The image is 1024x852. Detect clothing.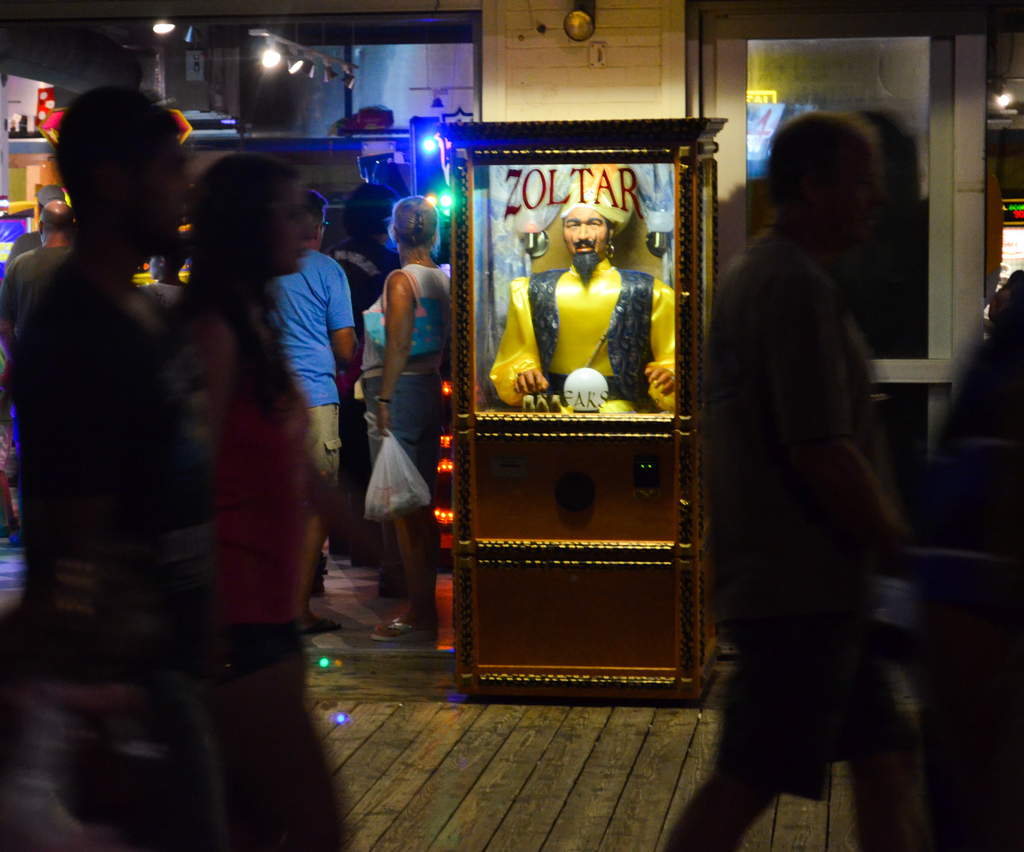
Detection: region(1, 271, 224, 851).
